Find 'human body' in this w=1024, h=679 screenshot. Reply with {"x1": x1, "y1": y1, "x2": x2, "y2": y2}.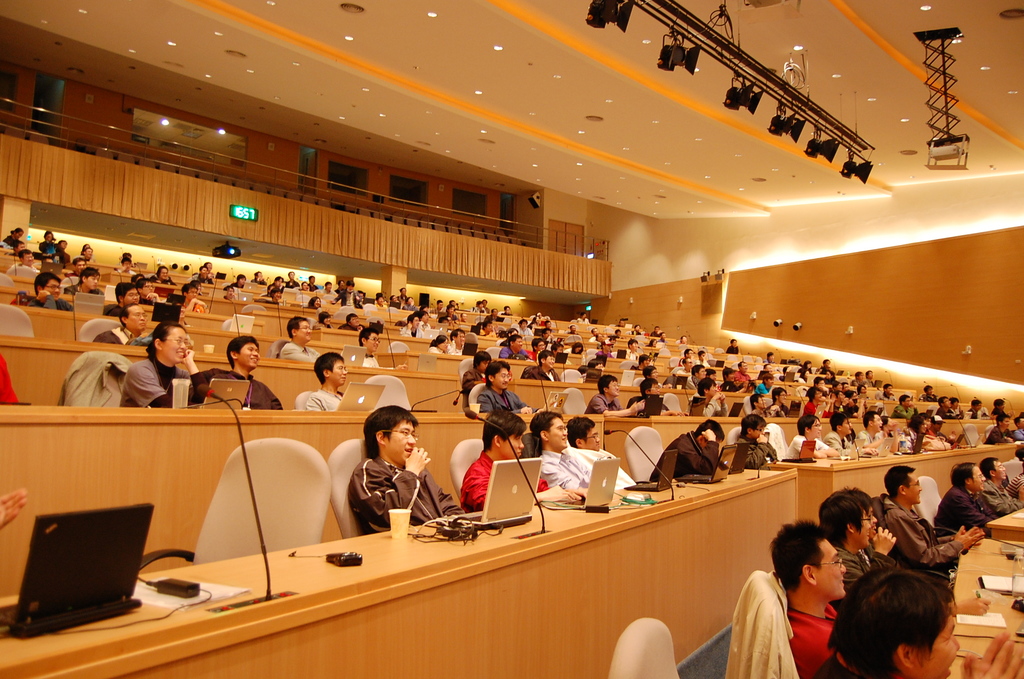
{"x1": 452, "y1": 327, "x2": 463, "y2": 351}.
